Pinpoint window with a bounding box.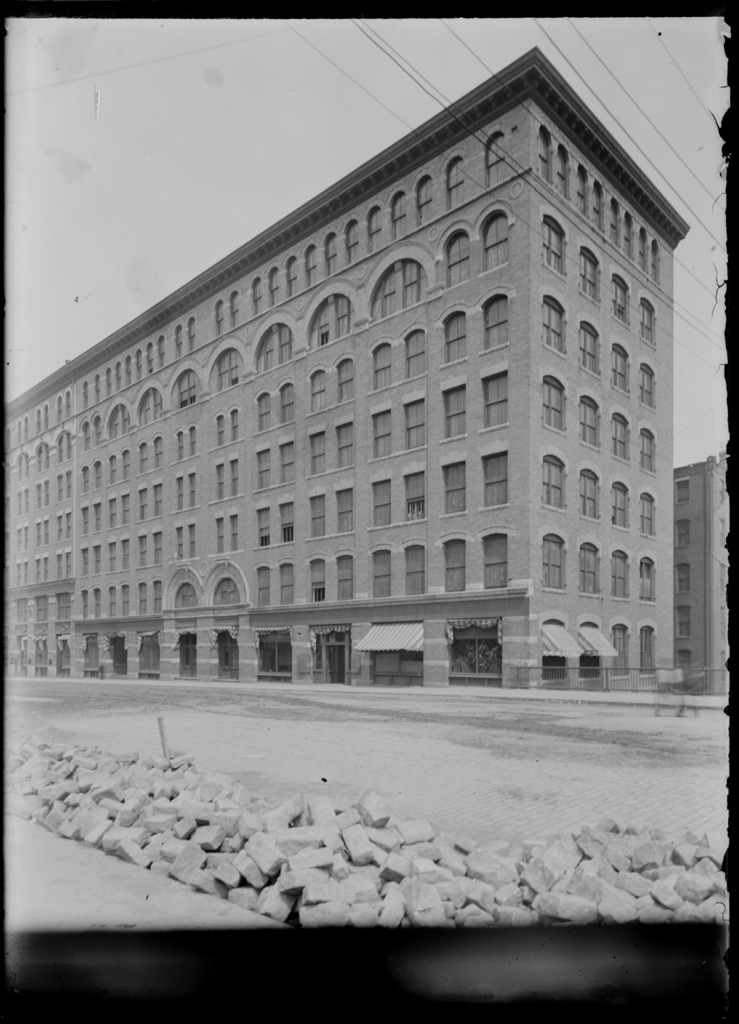
<box>15,522,31,551</box>.
